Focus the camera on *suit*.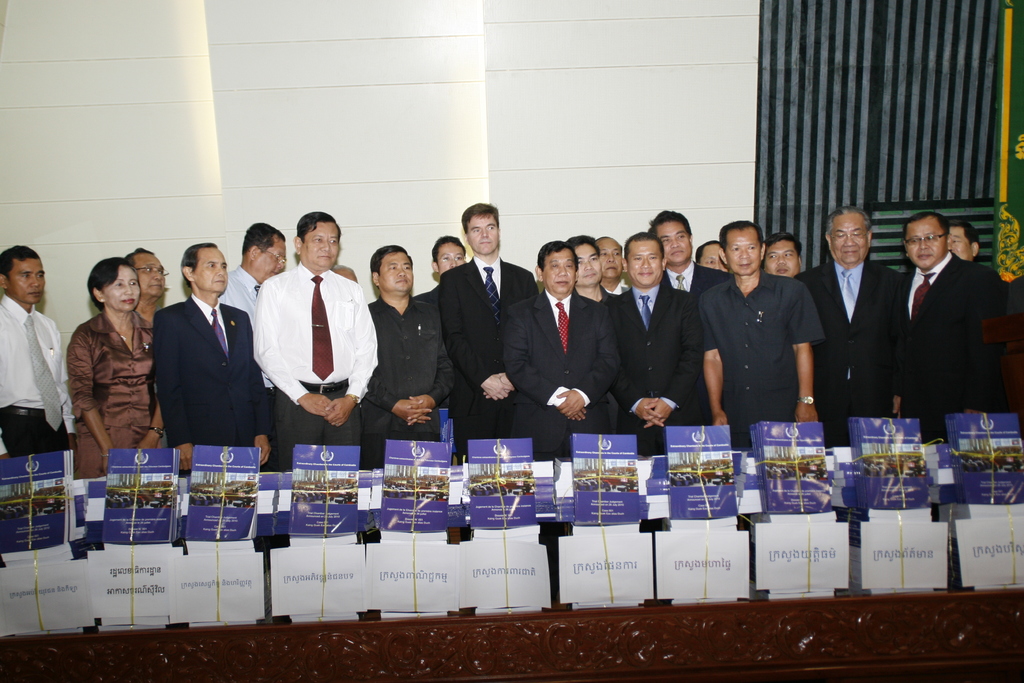
Focus region: 154,298,271,476.
